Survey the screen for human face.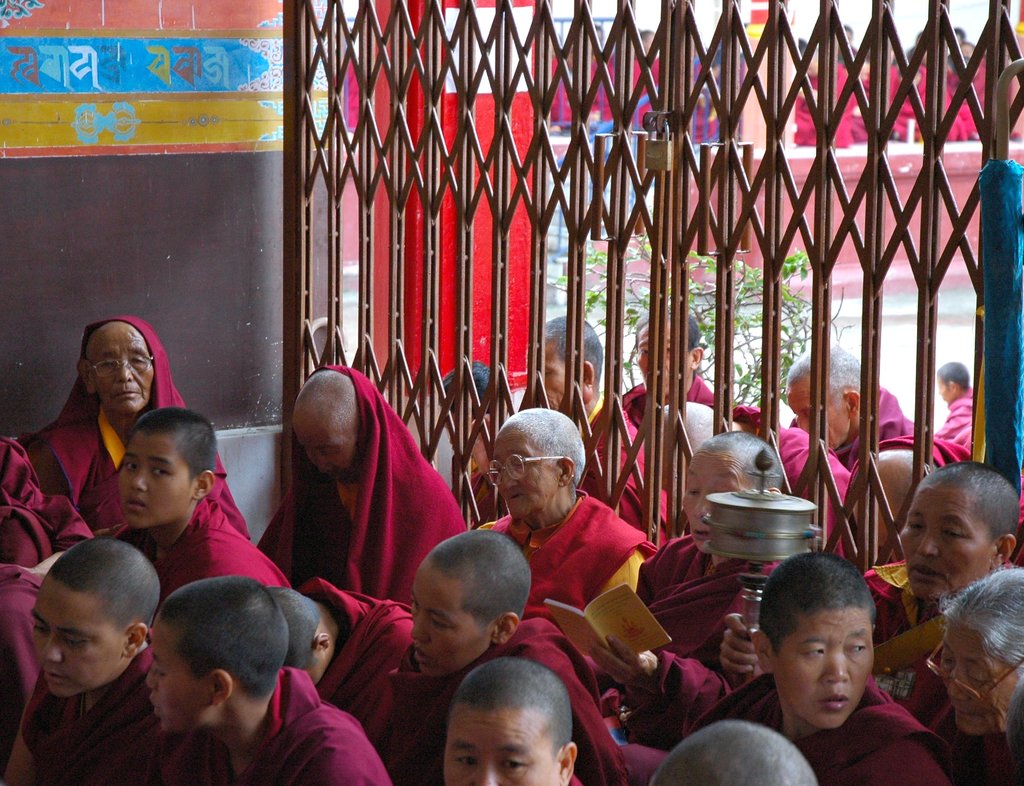
Survey found: detection(35, 564, 118, 700).
